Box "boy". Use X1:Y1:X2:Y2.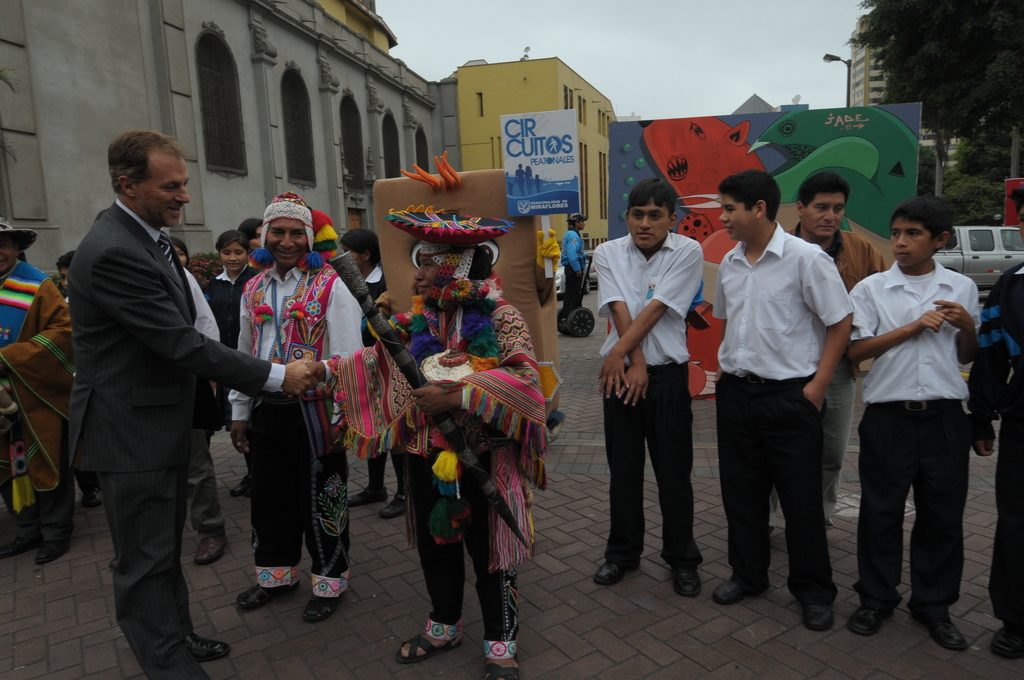
714:163:856:631.
